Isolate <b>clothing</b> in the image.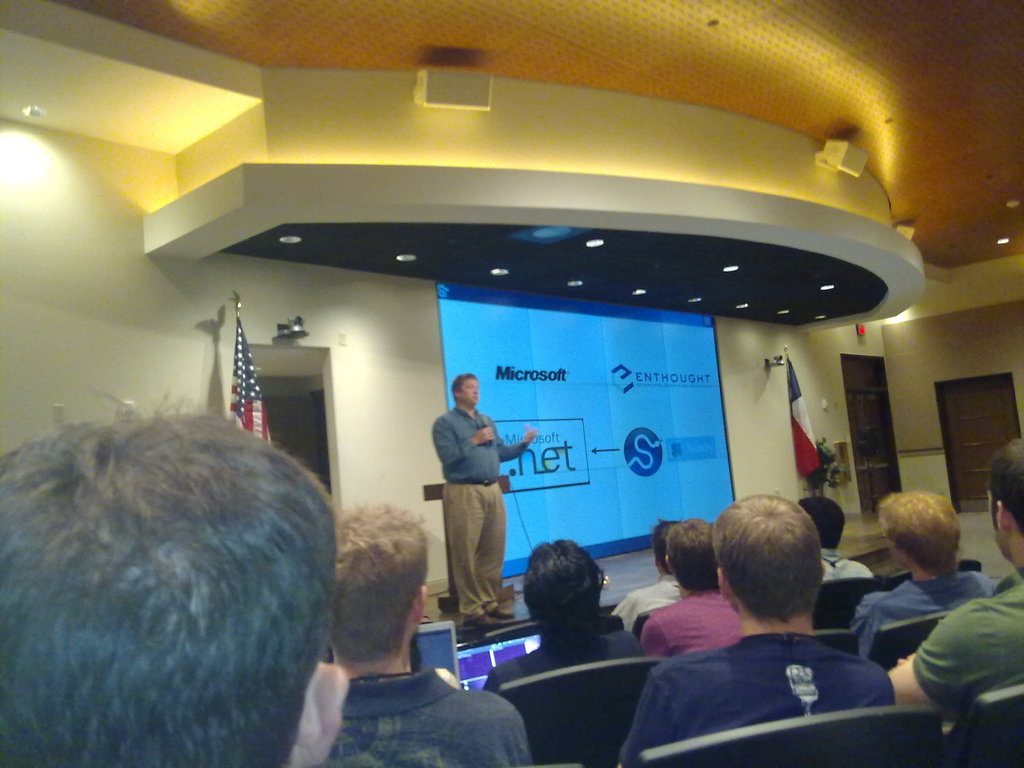
Isolated region: detection(618, 623, 898, 767).
